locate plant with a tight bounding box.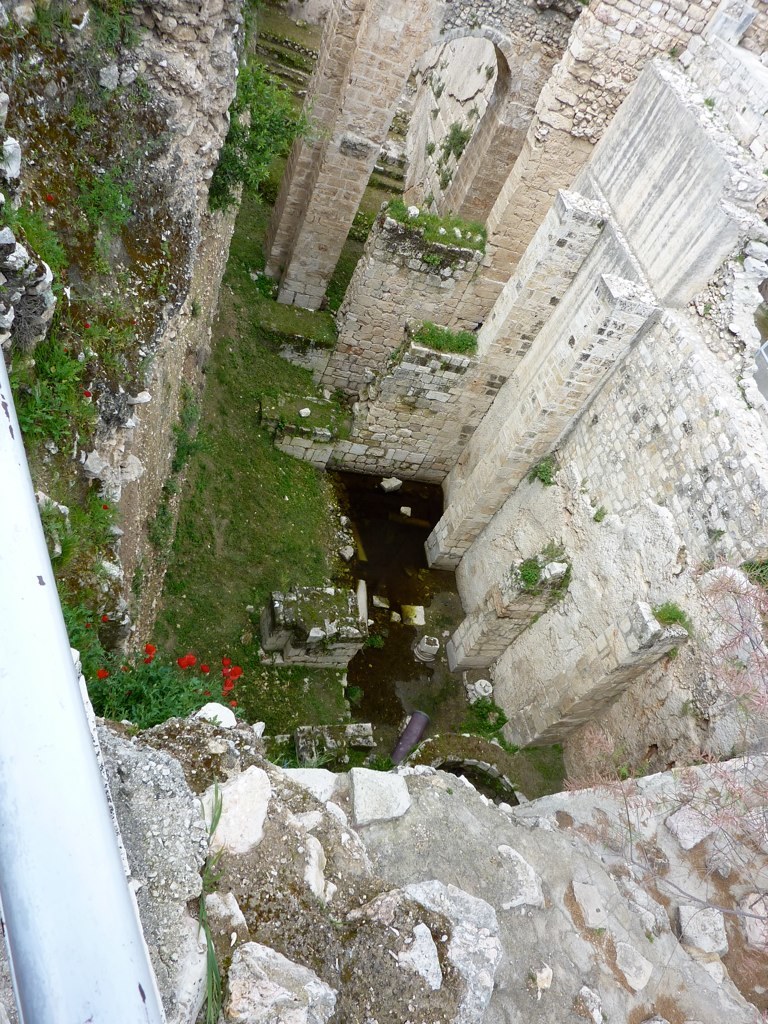
(428,103,442,121).
